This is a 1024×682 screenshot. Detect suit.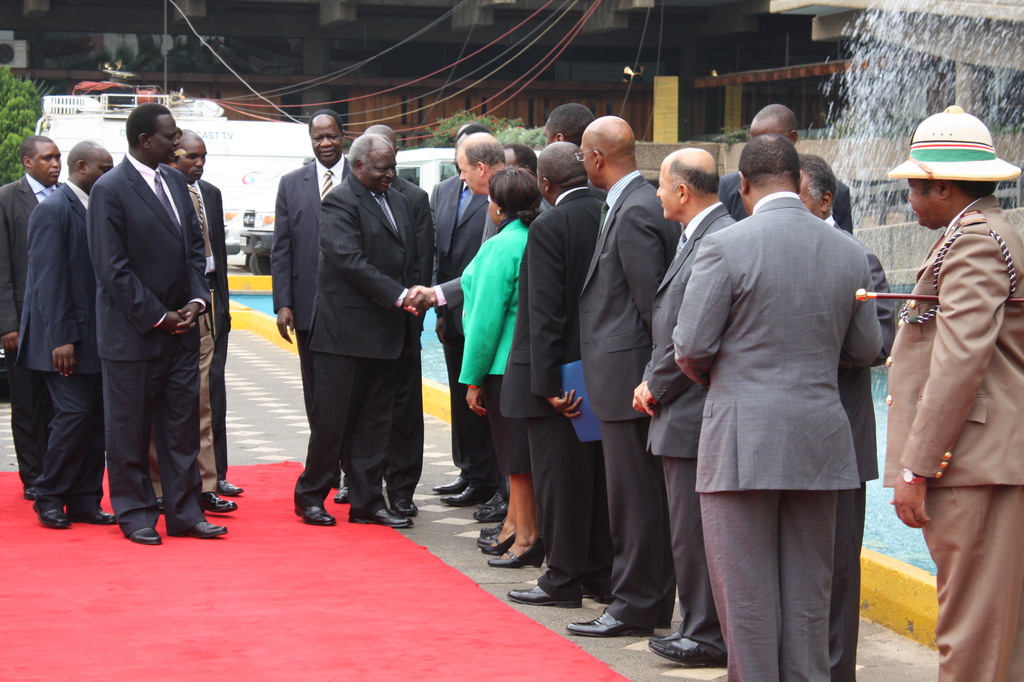
[x1=18, y1=177, x2=108, y2=521].
